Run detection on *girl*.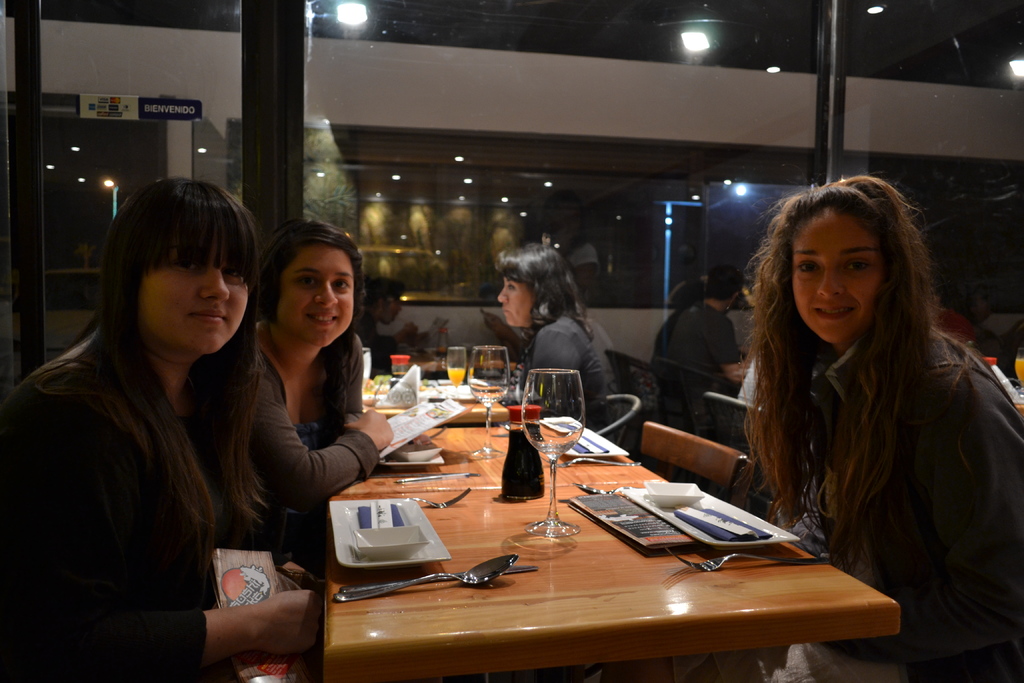
Result: 726, 169, 1021, 682.
